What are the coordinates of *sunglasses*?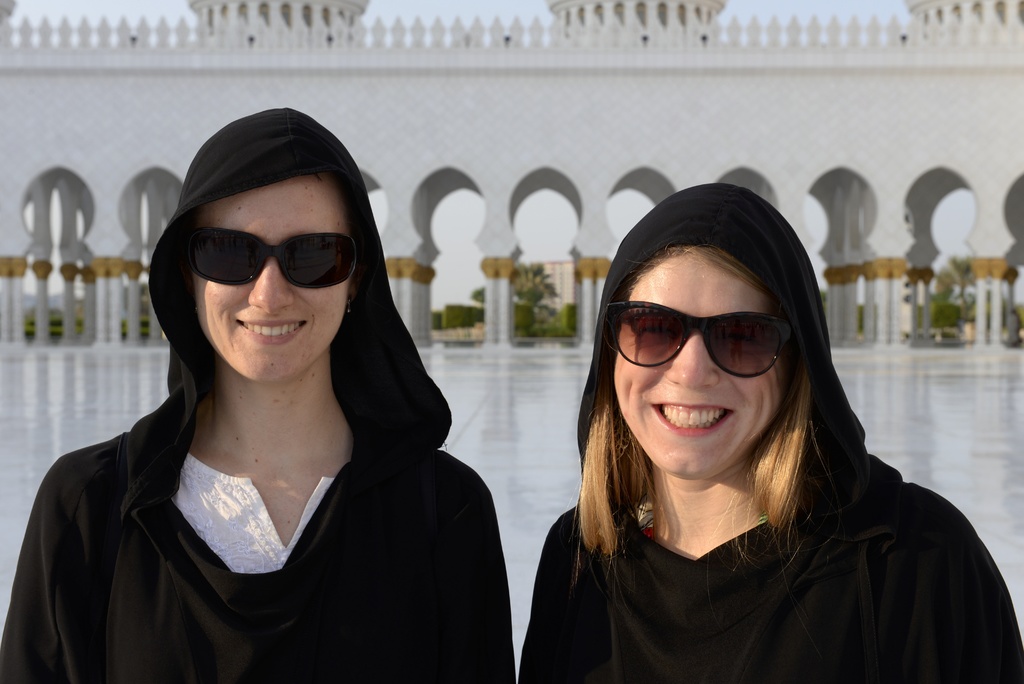
[left=595, top=296, right=790, bottom=382].
